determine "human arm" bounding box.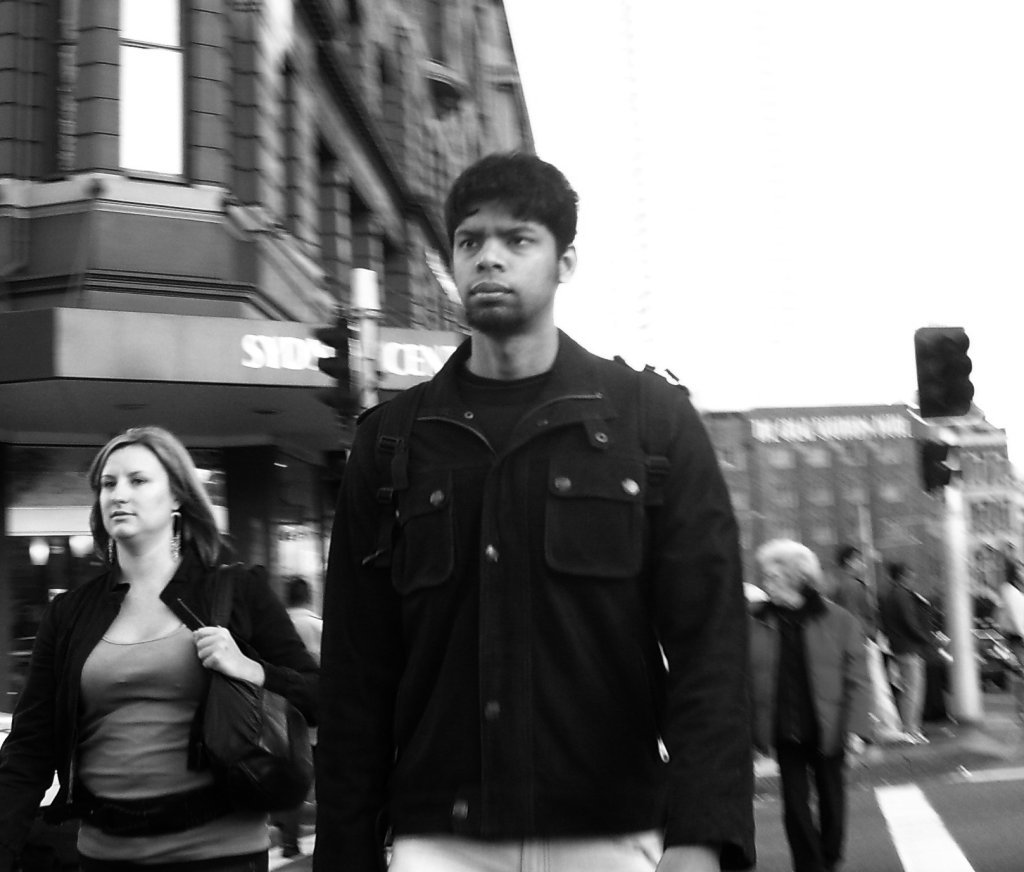
Determined: <box>188,562,321,727</box>.
